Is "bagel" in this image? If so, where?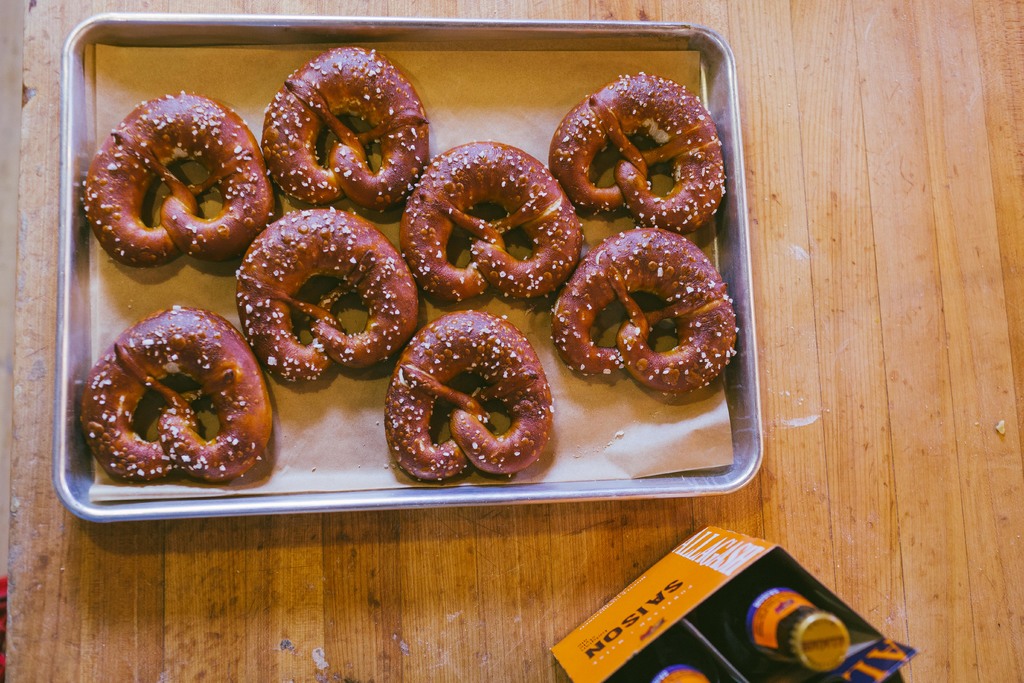
Yes, at <region>547, 222, 742, 397</region>.
